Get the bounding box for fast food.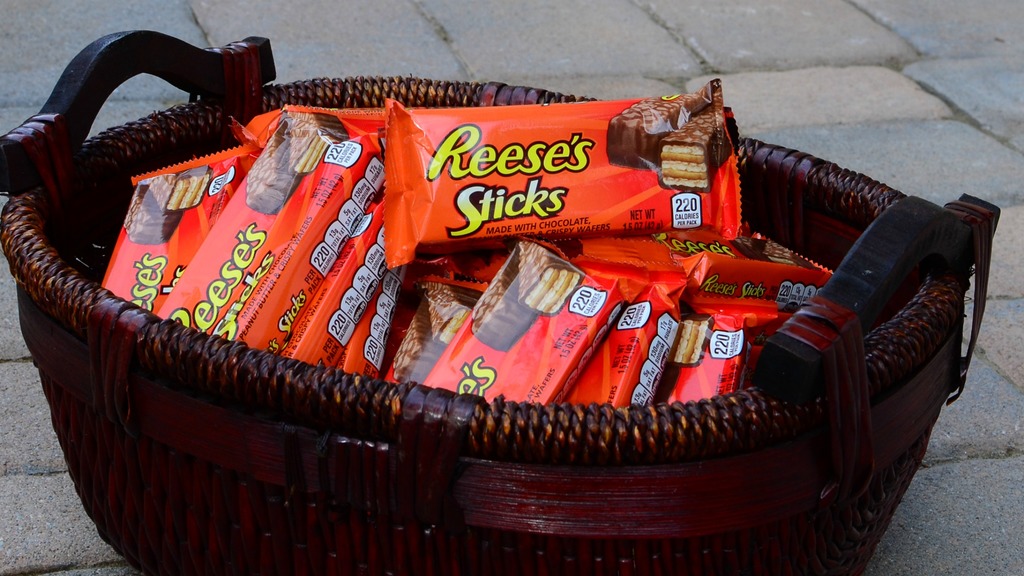
l=676, t=307, r=716, b=367.
